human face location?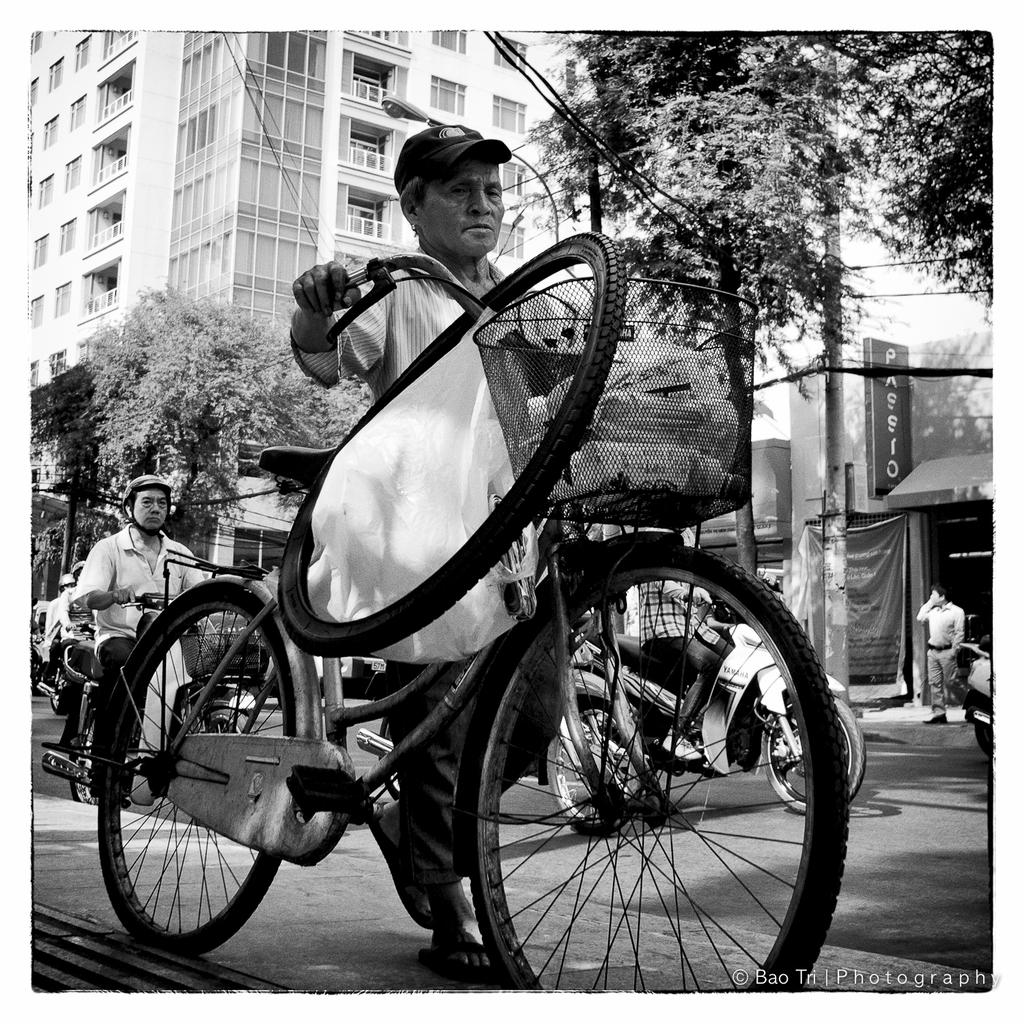
l=421, t=143, r=502, b=256
